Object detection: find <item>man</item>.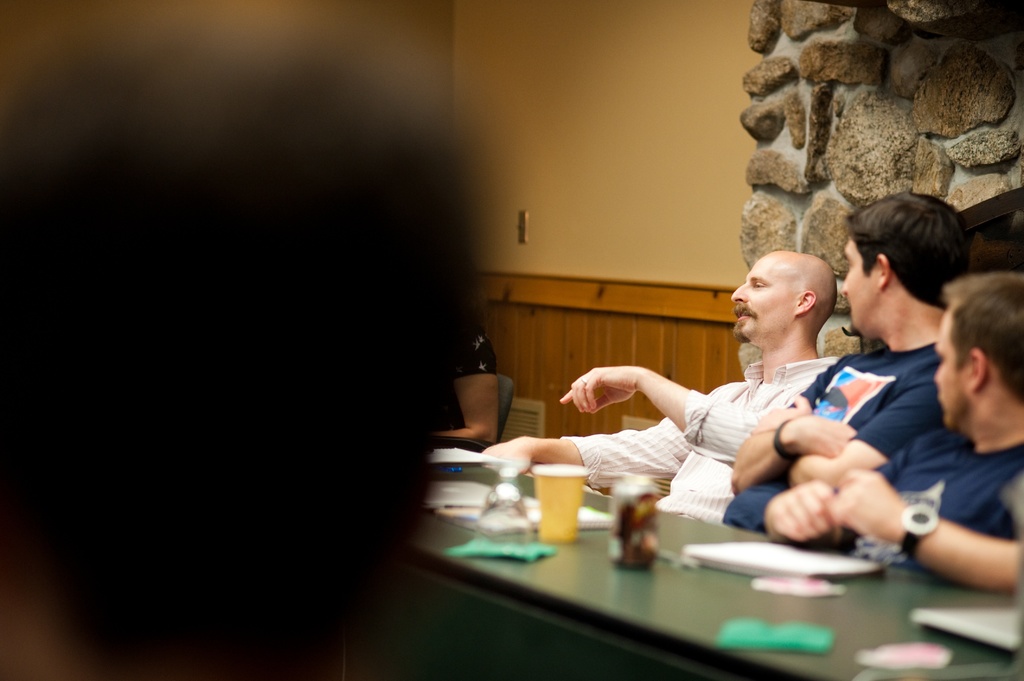
(left=474, top=249, right=848, bottom=532).
